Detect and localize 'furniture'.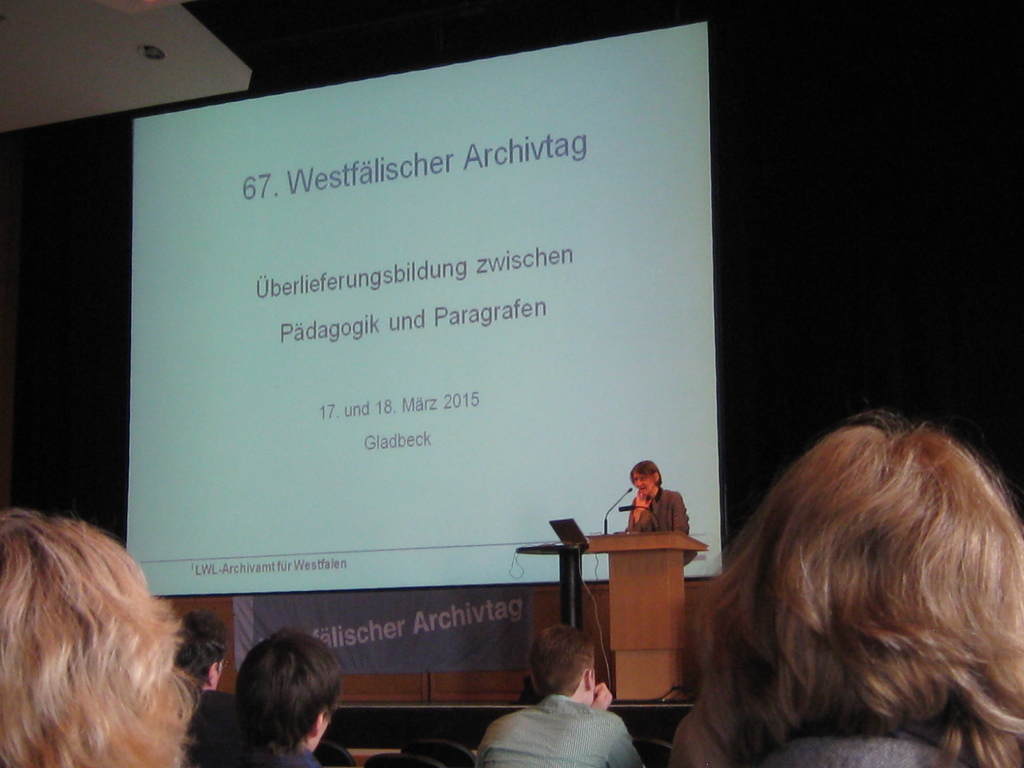
Localized at left=318, top=744, right=355, bottom=767.
